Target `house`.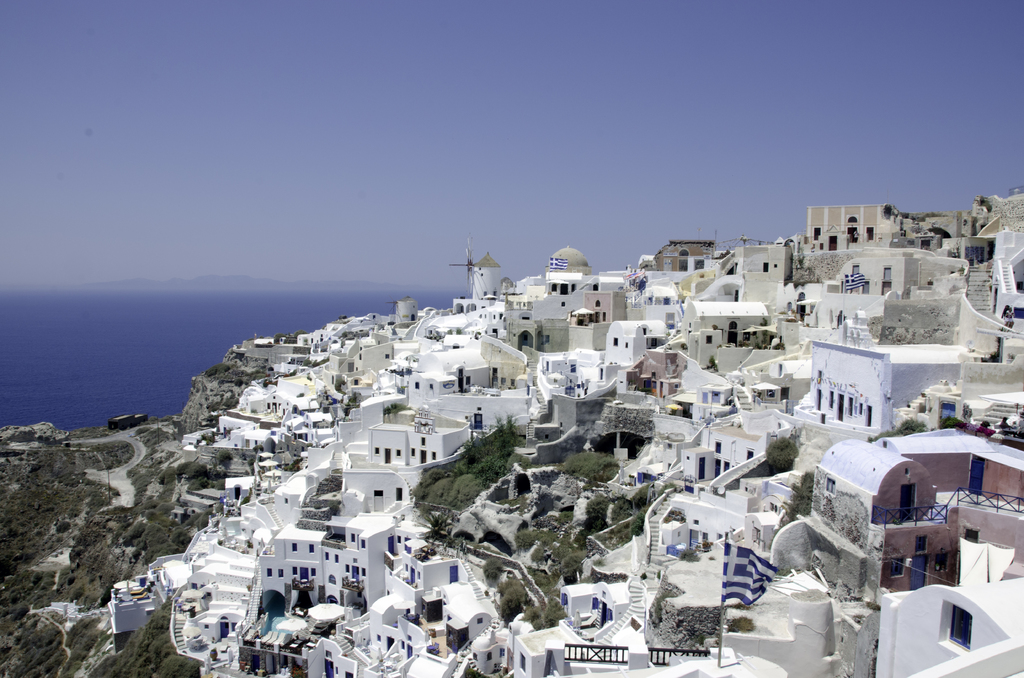
Target region: pyautogui.locateOnScreen(216, 332, 276, 371).
